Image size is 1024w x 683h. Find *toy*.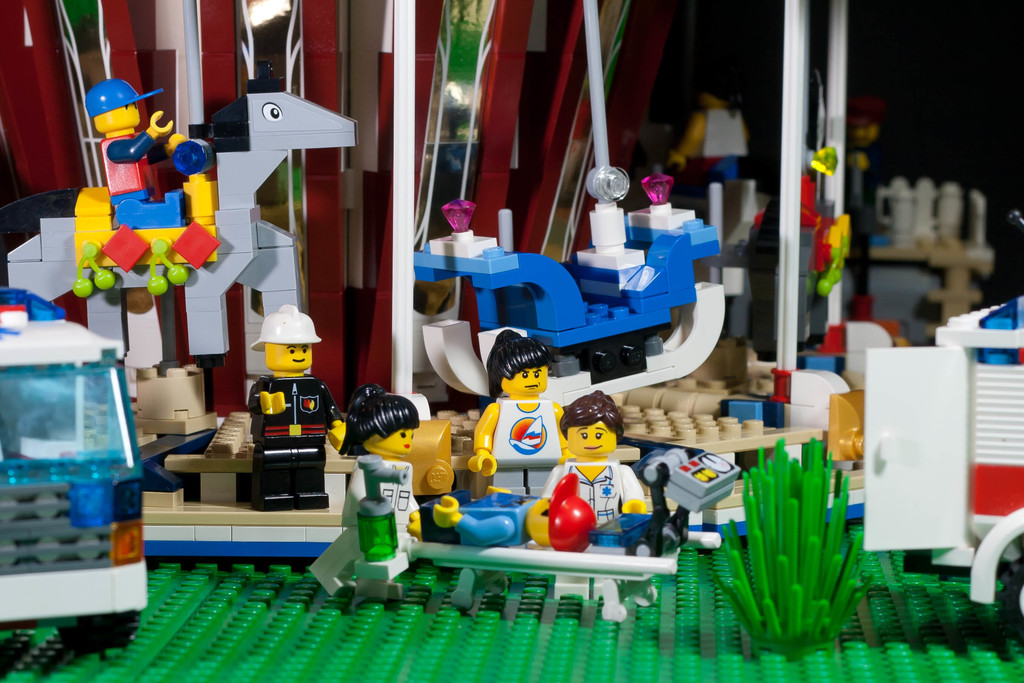
[238, 300, 354, 514].
